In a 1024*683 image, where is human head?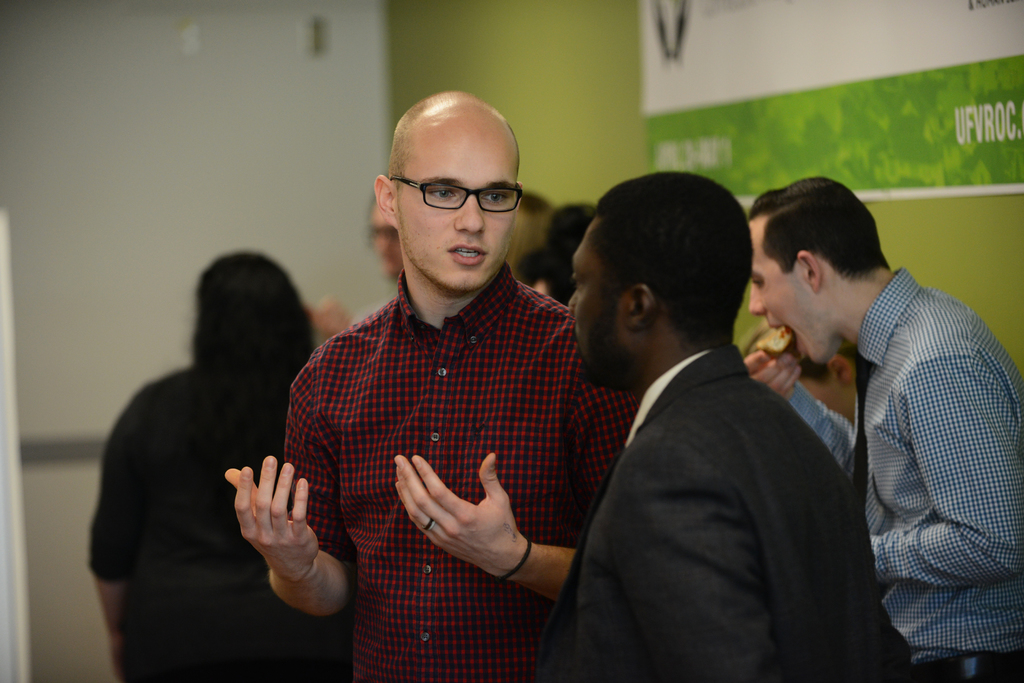
bbox(746, 173, 875, 365).
